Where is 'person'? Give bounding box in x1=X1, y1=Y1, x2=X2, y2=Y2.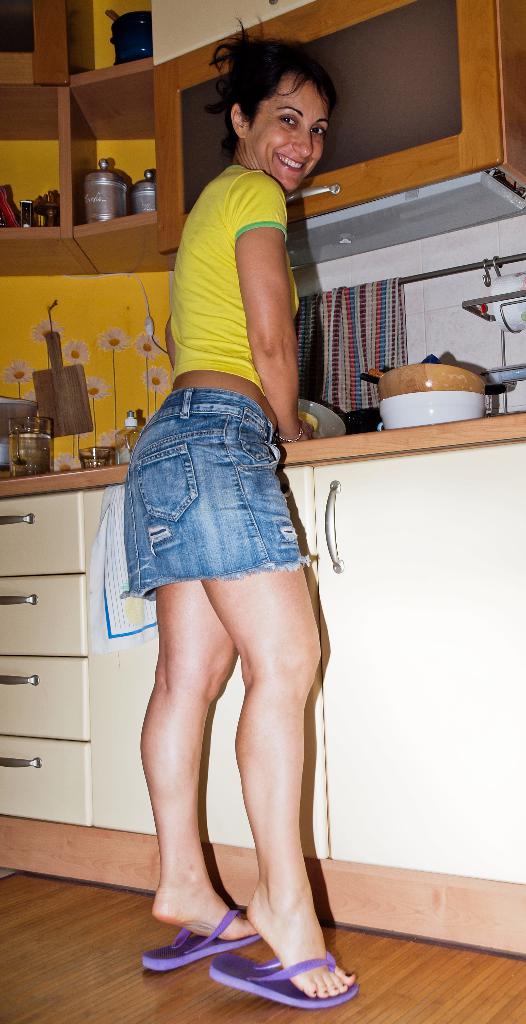
x1=116, y1=55, x2=340, y2=1023.
